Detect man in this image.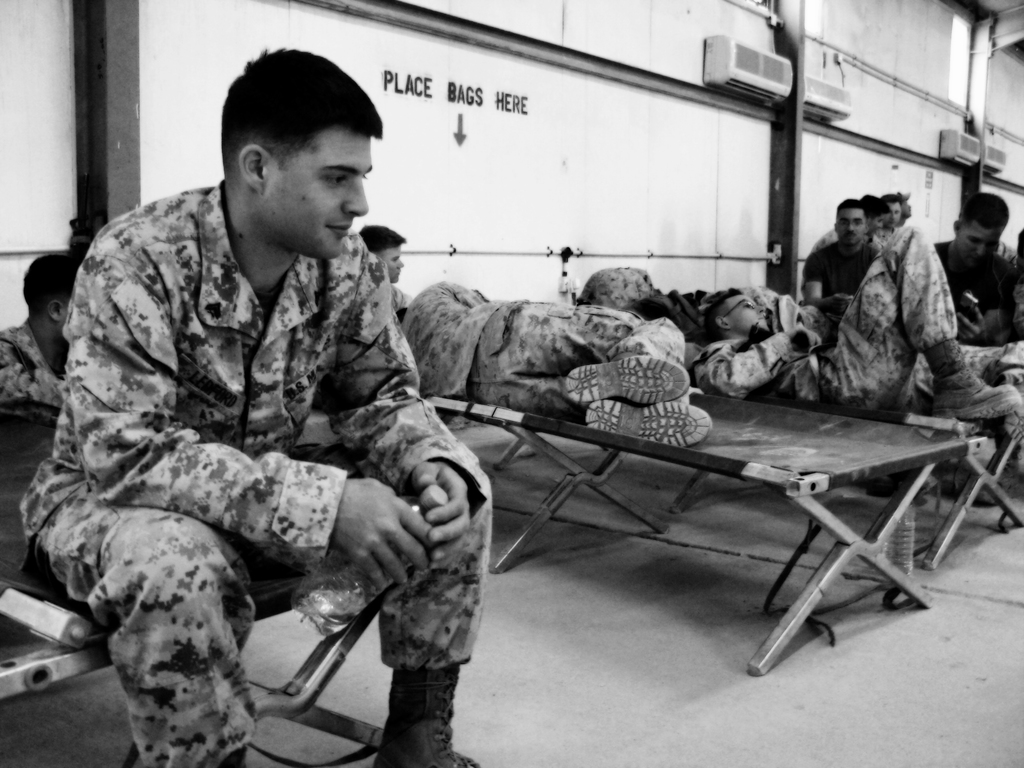
Detection: <box>801,189,891,267</box>.
